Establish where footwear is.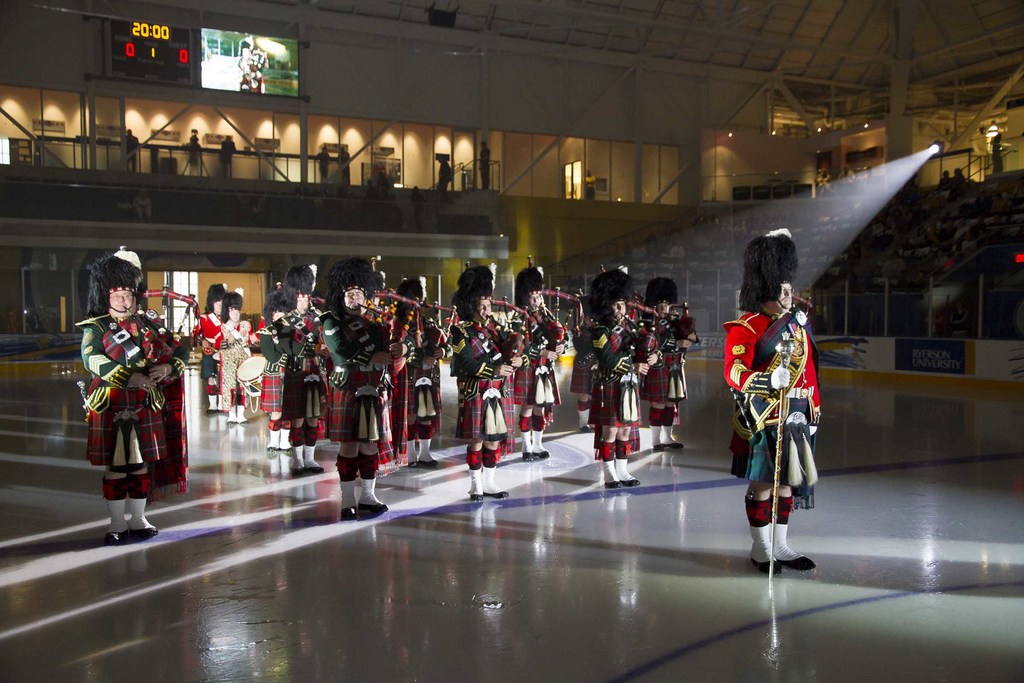
Established at [x1=486, y1=487, x2=512, y2=496].
